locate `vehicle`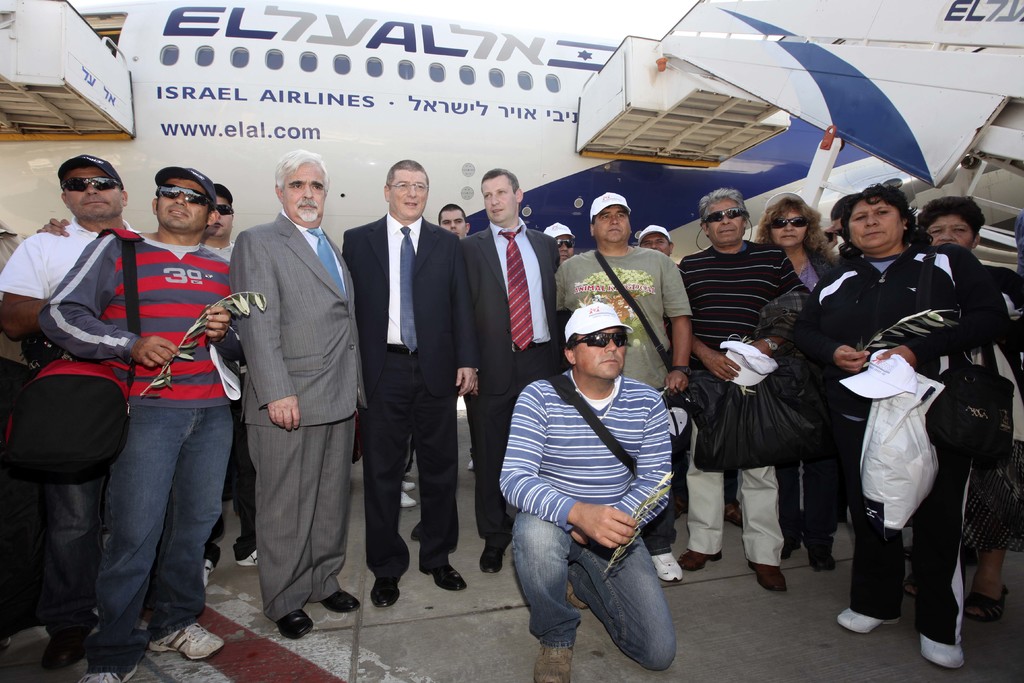
l=0, t=0, r=1023, b=270
